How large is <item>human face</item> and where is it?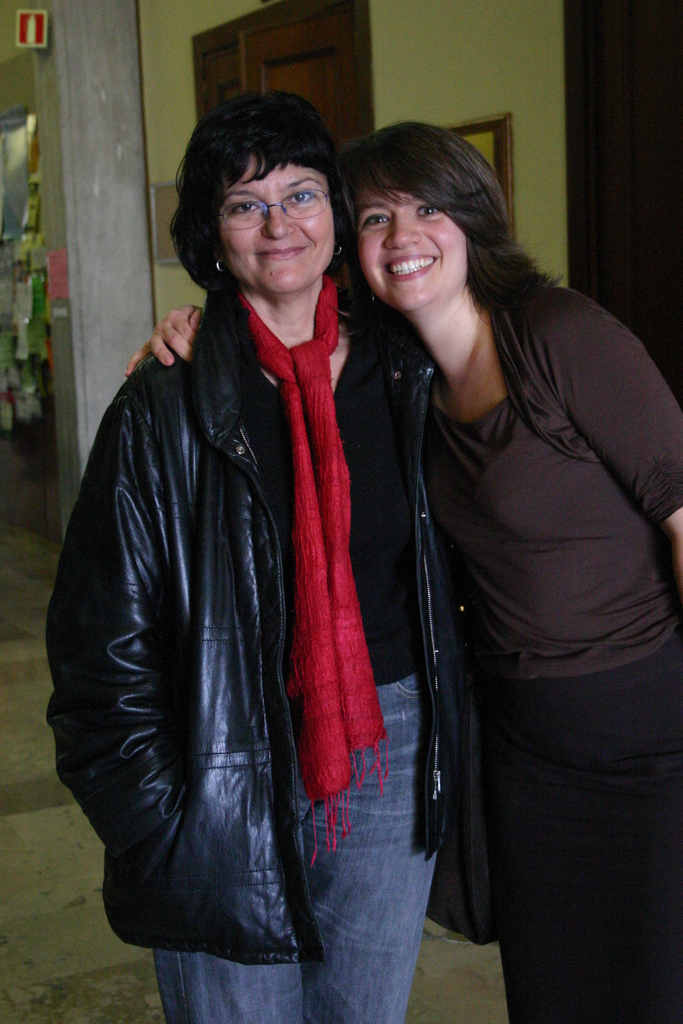
Bounding box: <region>222, 154, 337, 298</region>.
